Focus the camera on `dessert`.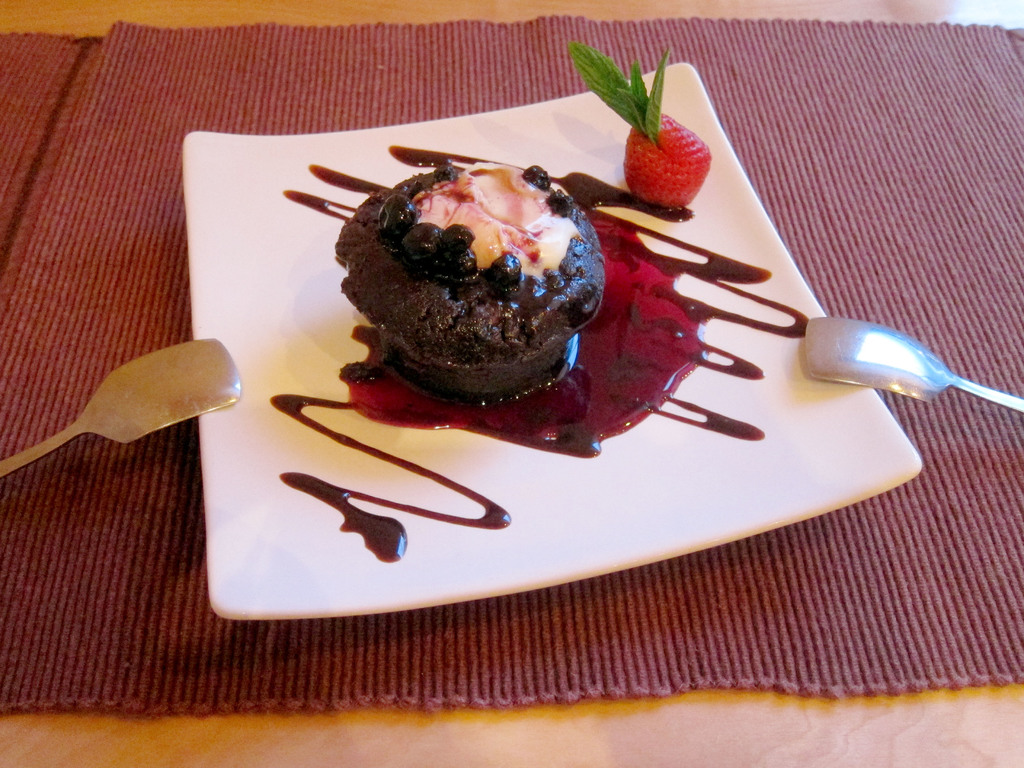
Focus region: bbox=(310, 152, 631, 443).
